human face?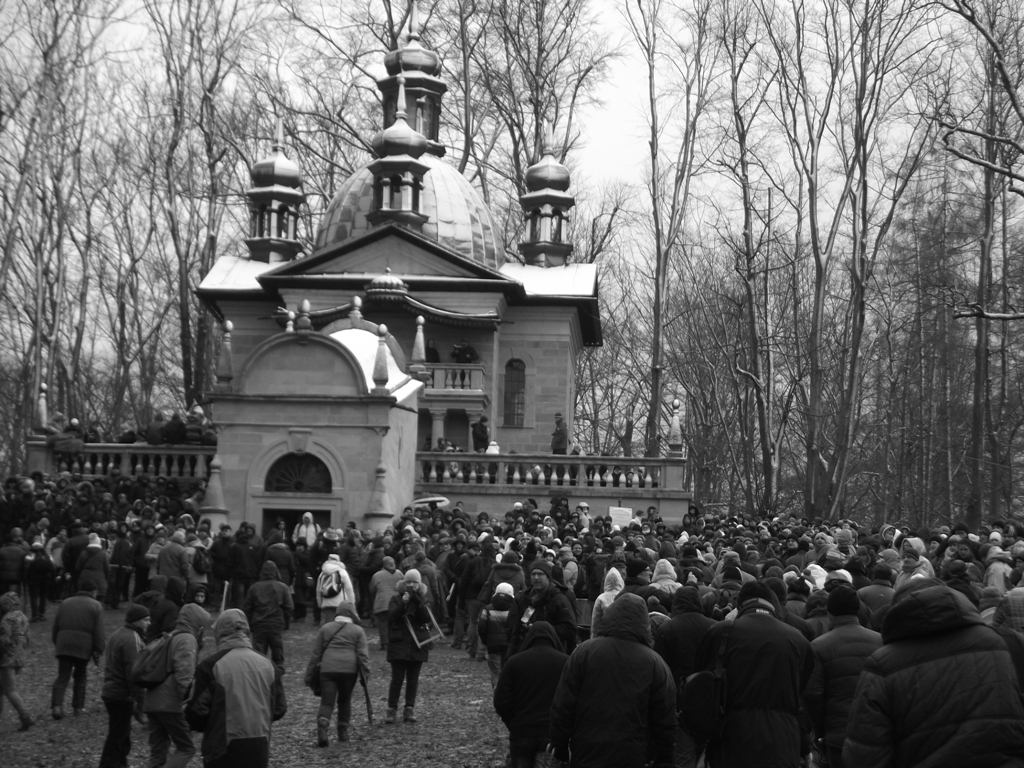
bbox(442, 443, 443, 444)
